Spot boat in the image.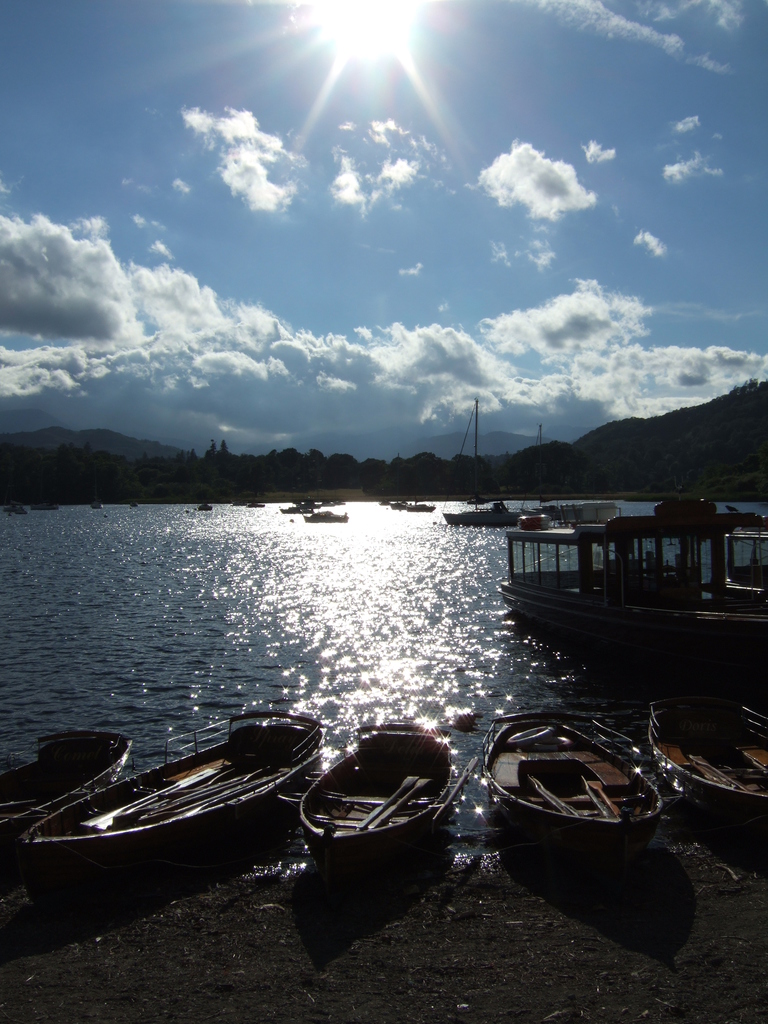
boat found at box=[476, 475, 767, 680].
